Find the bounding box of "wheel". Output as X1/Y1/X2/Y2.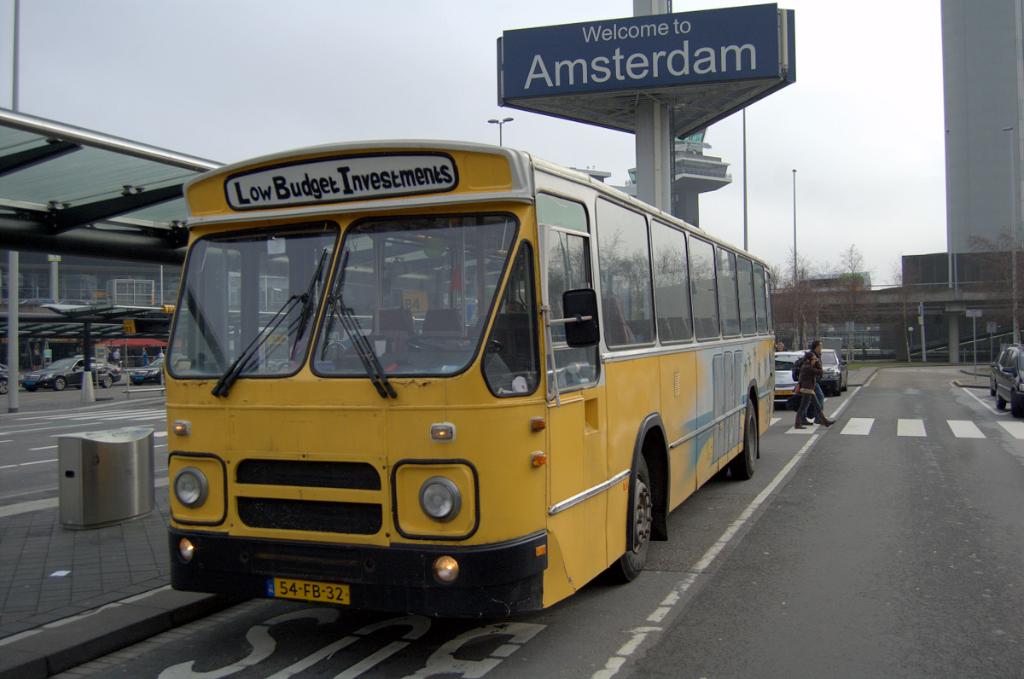
1012/393/1023/418.
